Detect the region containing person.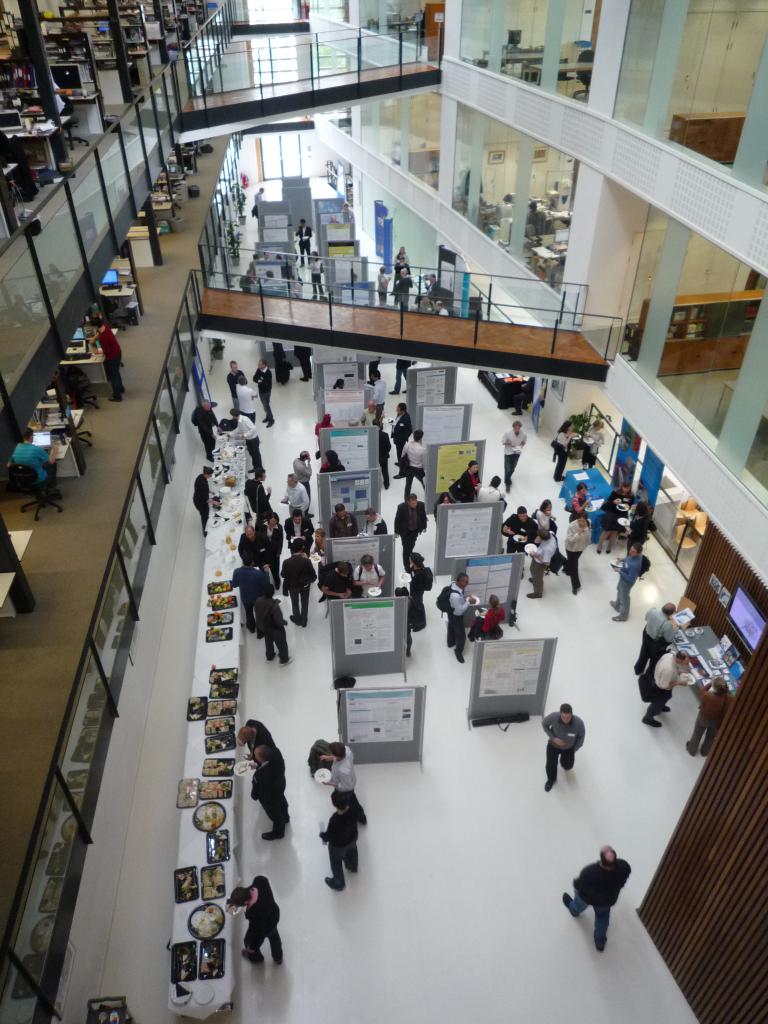
(left=260, top=515, right=286, bottom=567).
